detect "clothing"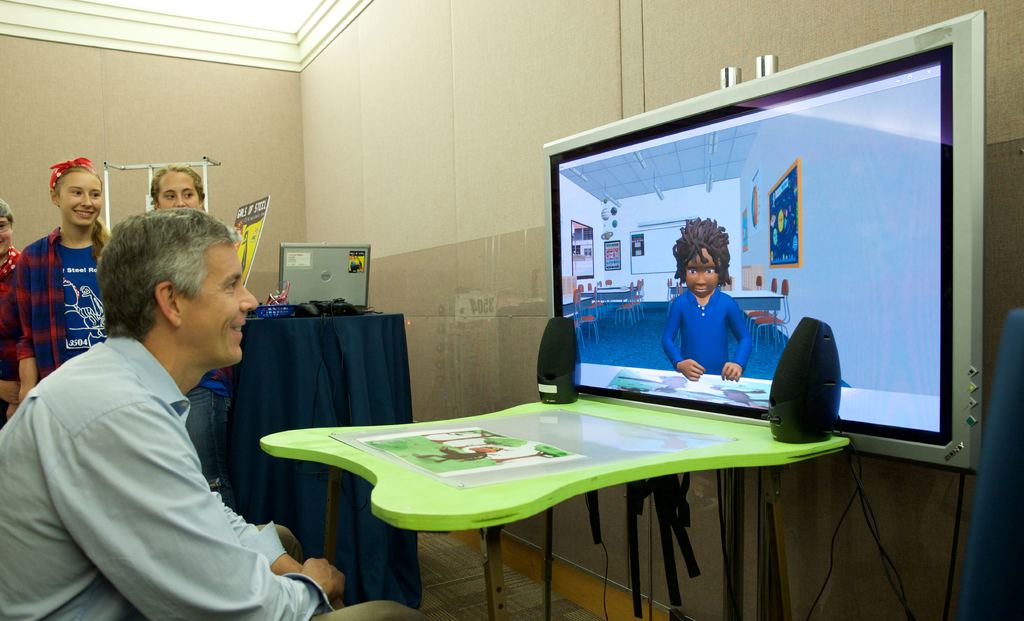
box(661, 285, 755, 373)
